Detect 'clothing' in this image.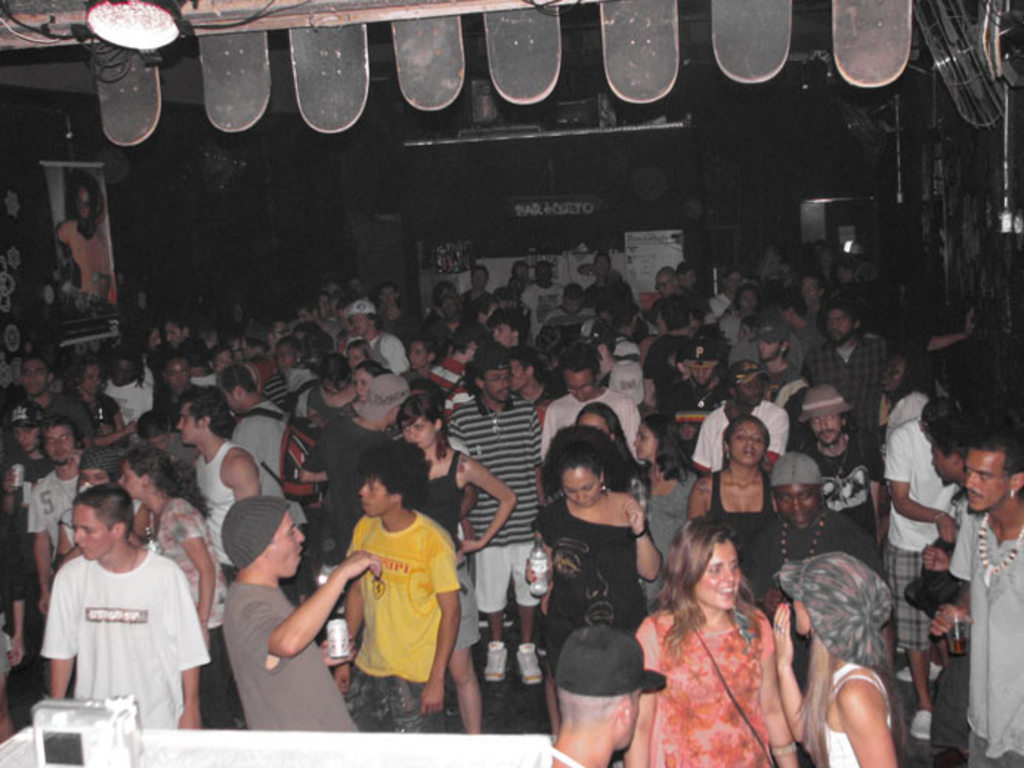
Detection: select_region(525, 493, 646, 682).
